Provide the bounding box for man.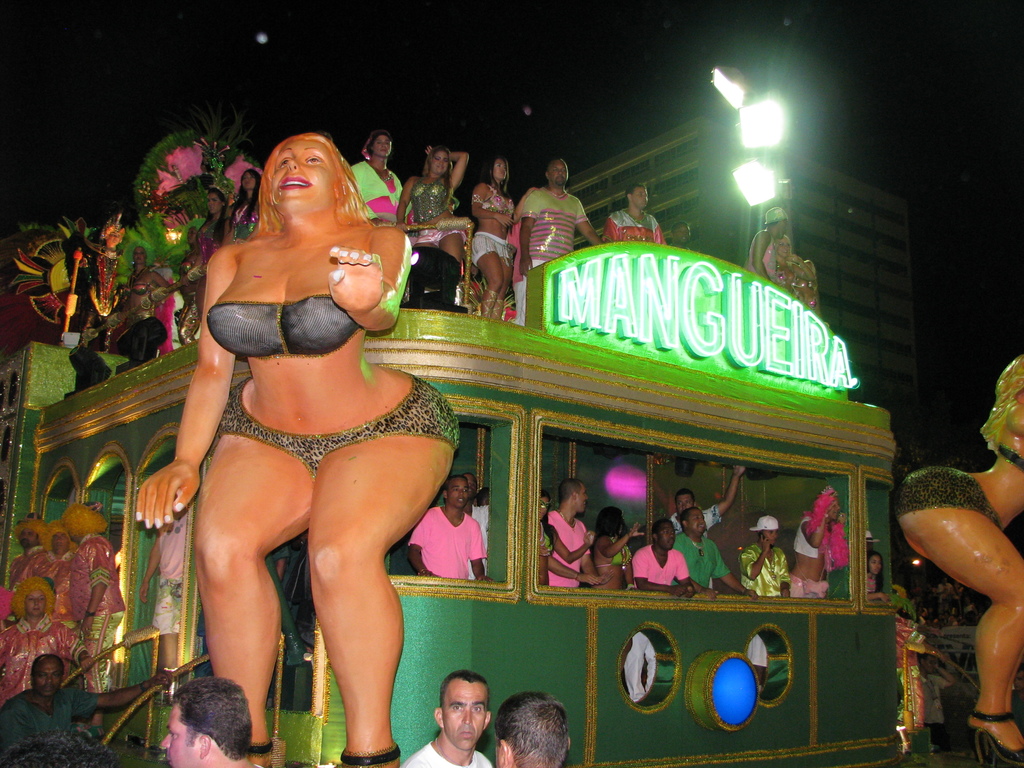
<region>673, 505, 758, 605</region>.
